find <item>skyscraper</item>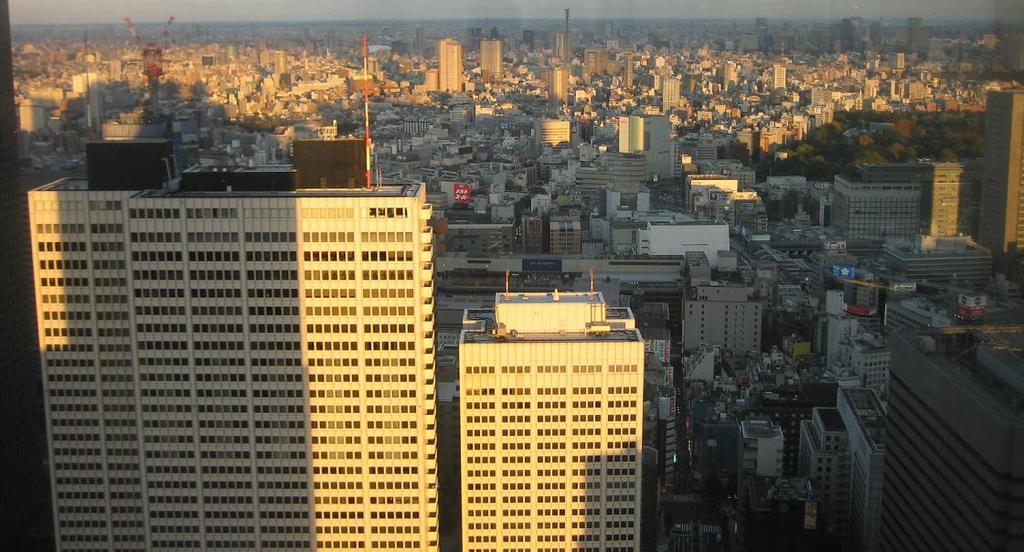
<region>32, 169, 437, 551</region>
